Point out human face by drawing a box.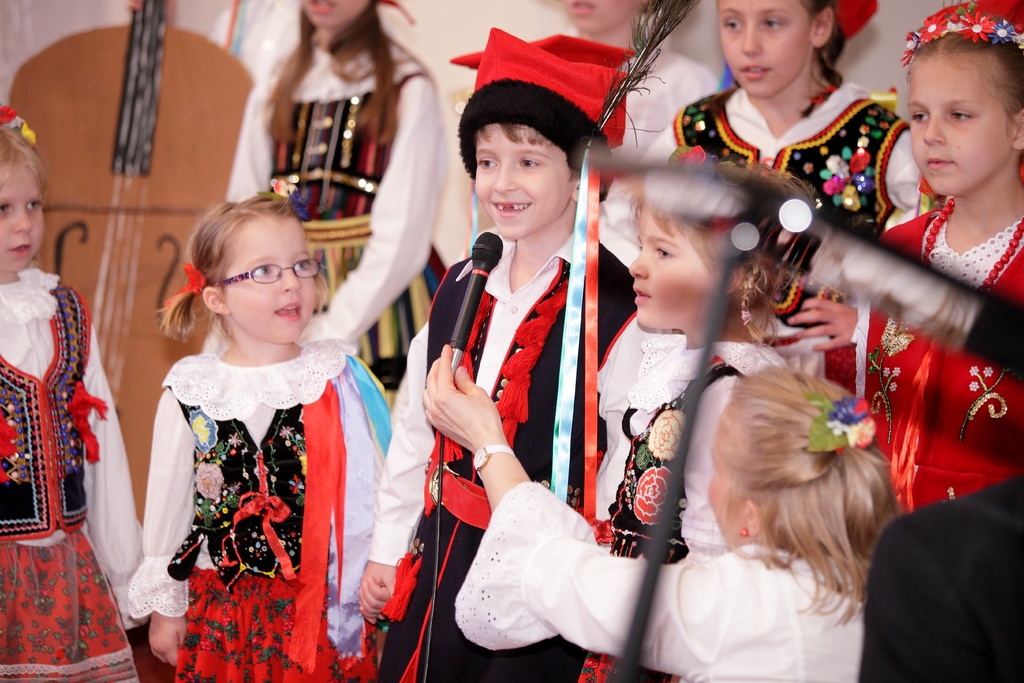
detection(301, 0, 370, 26).
